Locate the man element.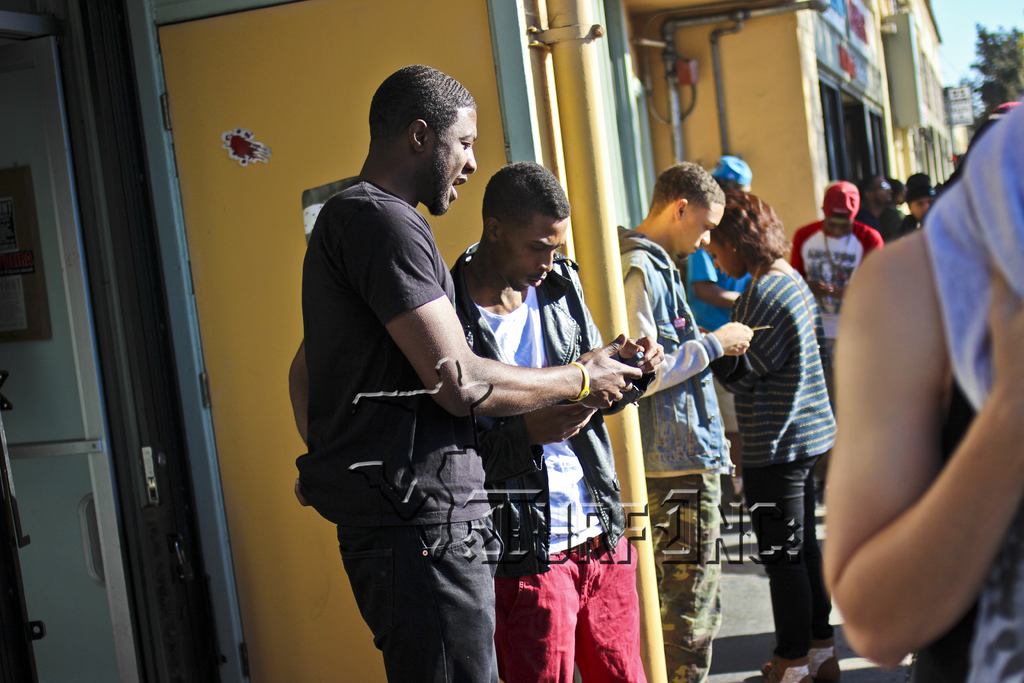
Element bbox: x1=854 y1=179 x2=893 y2=240.
